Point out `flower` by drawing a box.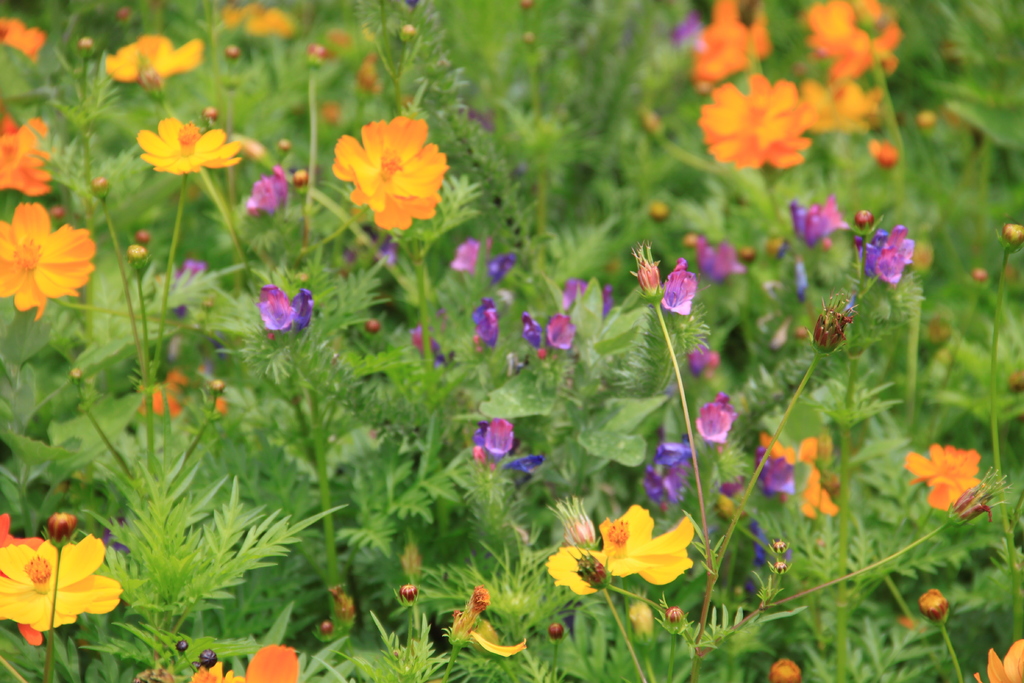
(x1=0, y1=19, x2=58, y2=64).
